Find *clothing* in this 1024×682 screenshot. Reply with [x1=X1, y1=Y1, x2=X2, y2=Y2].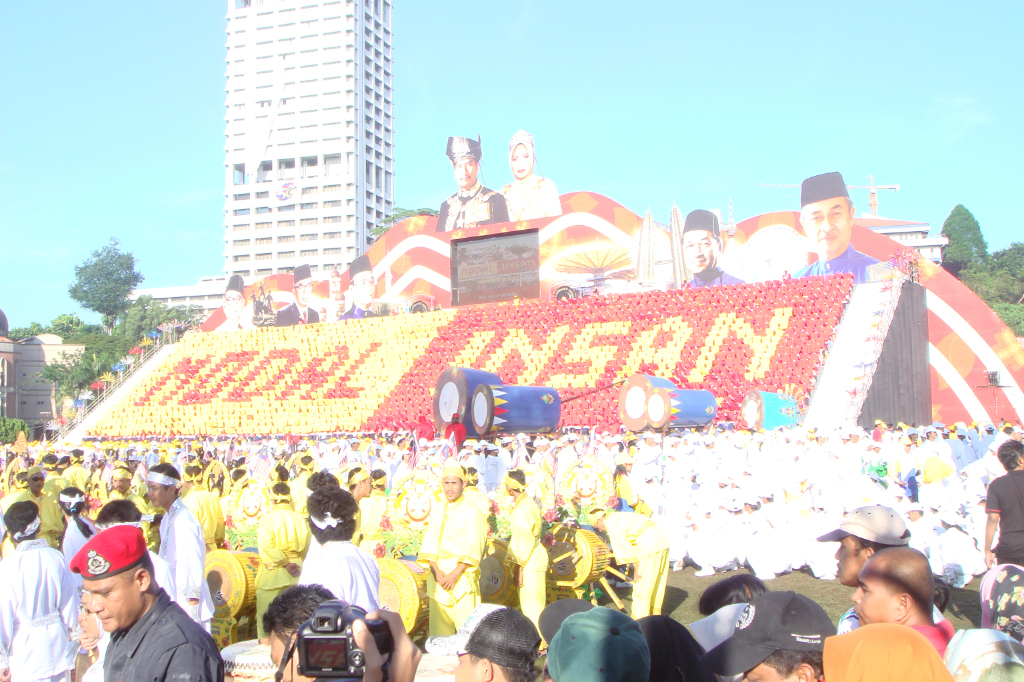
[x1=5, y1=486, x2=64, y2=556].
